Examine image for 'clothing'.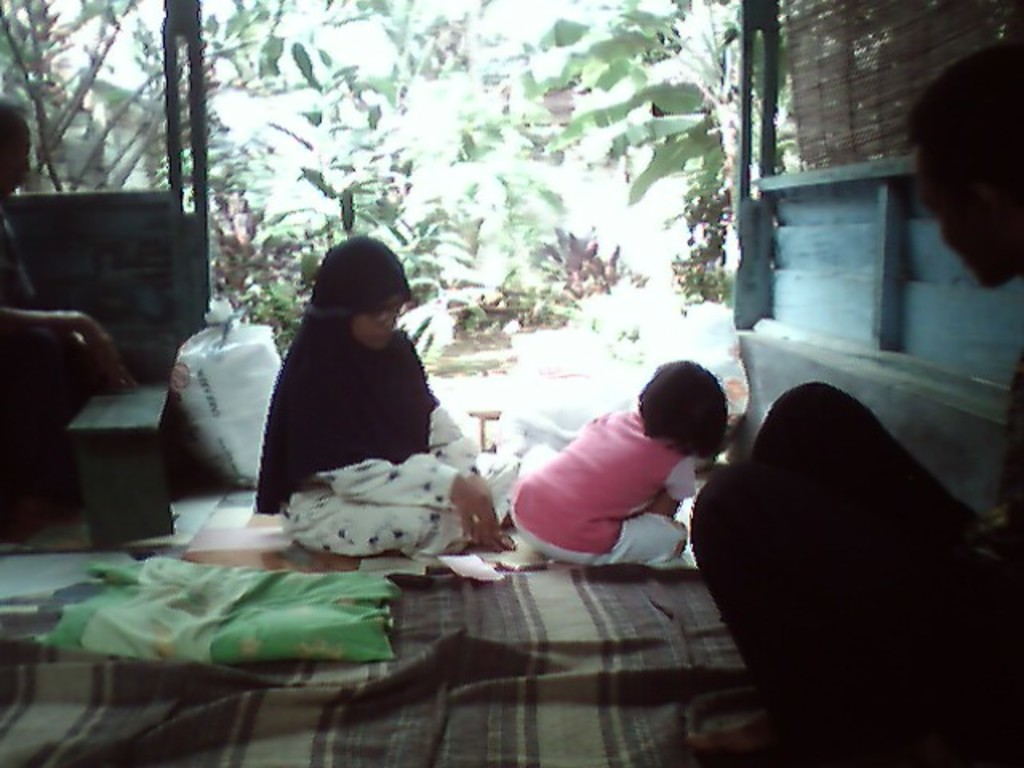
Examination result: crop(258, 315, 515, 552).
